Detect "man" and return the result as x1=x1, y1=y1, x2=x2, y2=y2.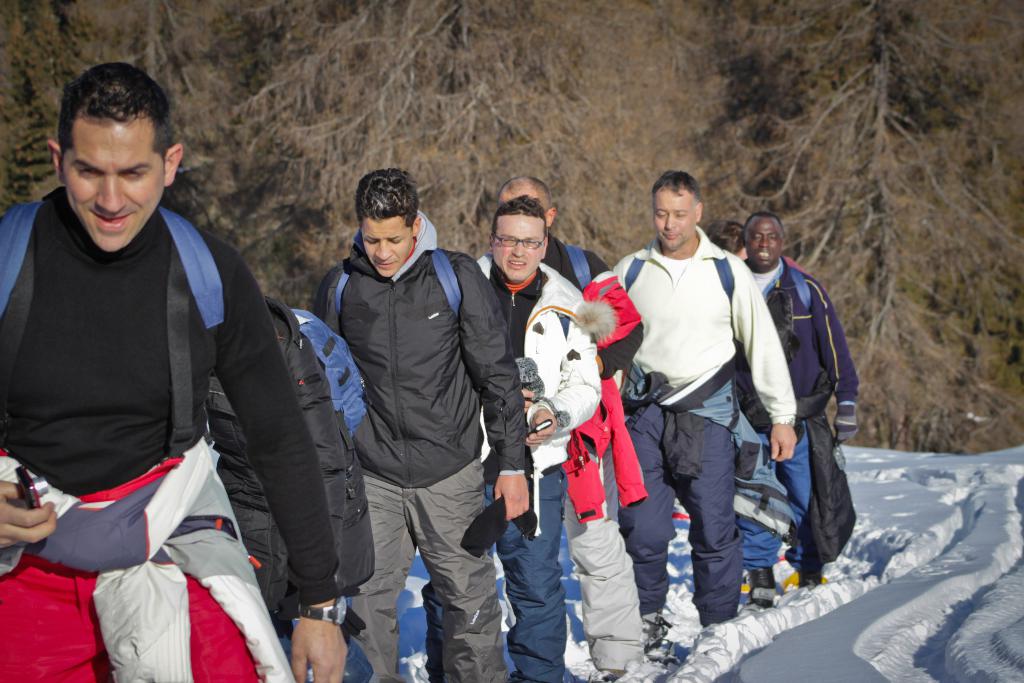
x1=495, y1=171, x2=652, y2=682.
